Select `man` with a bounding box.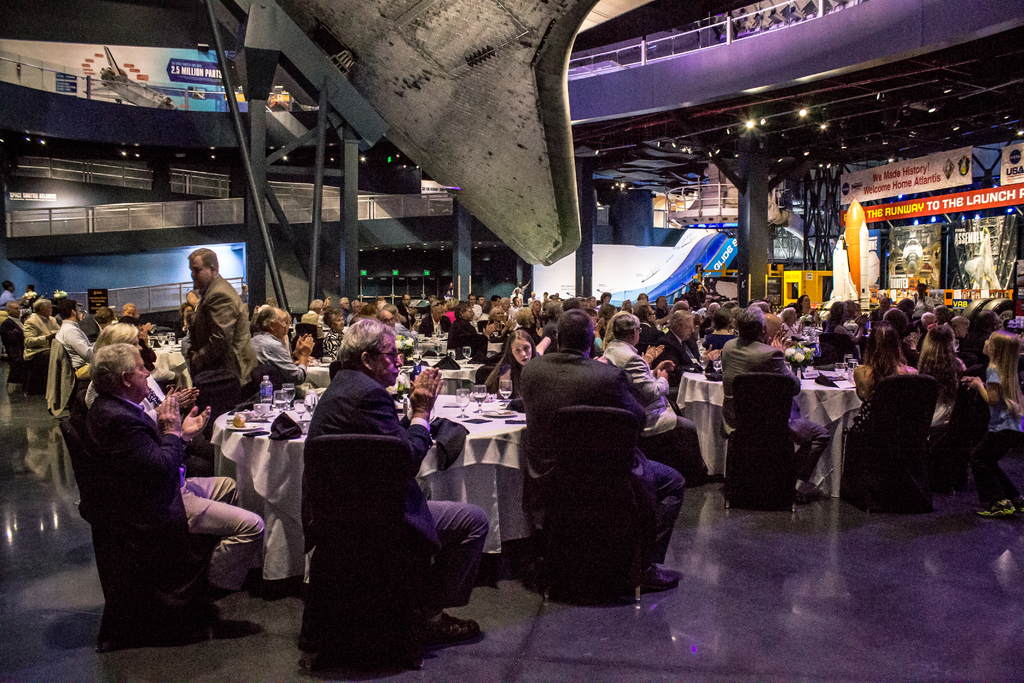
left=80, top=341, right=268, bottom=600.
